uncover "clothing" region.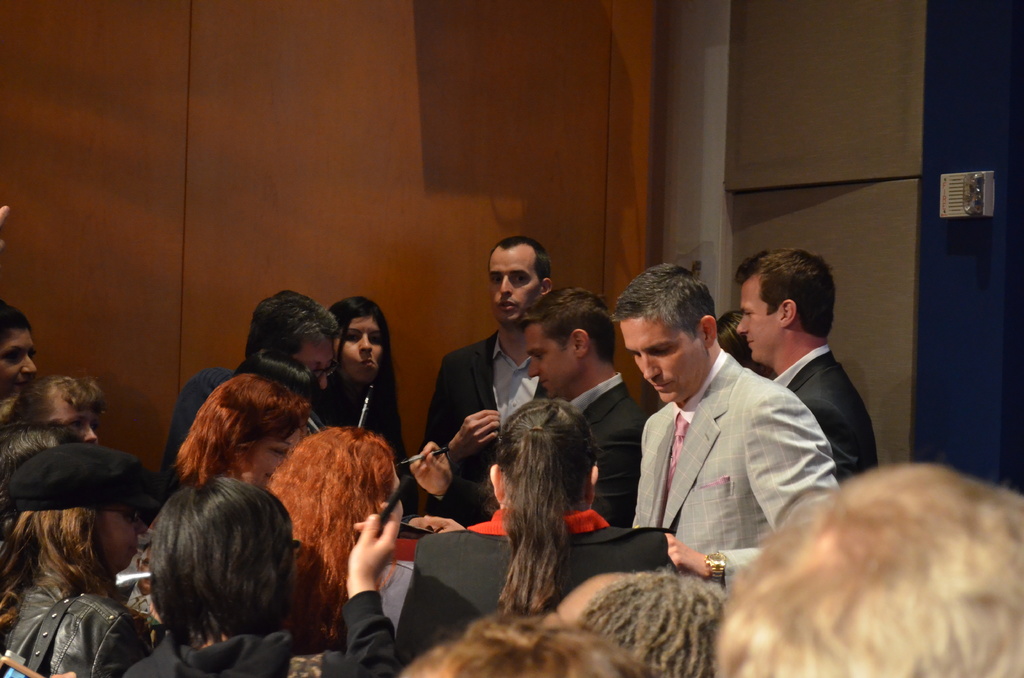
Uncovered: {"left": 160, "top": 366, "right": 232, "bottom": 490}.
